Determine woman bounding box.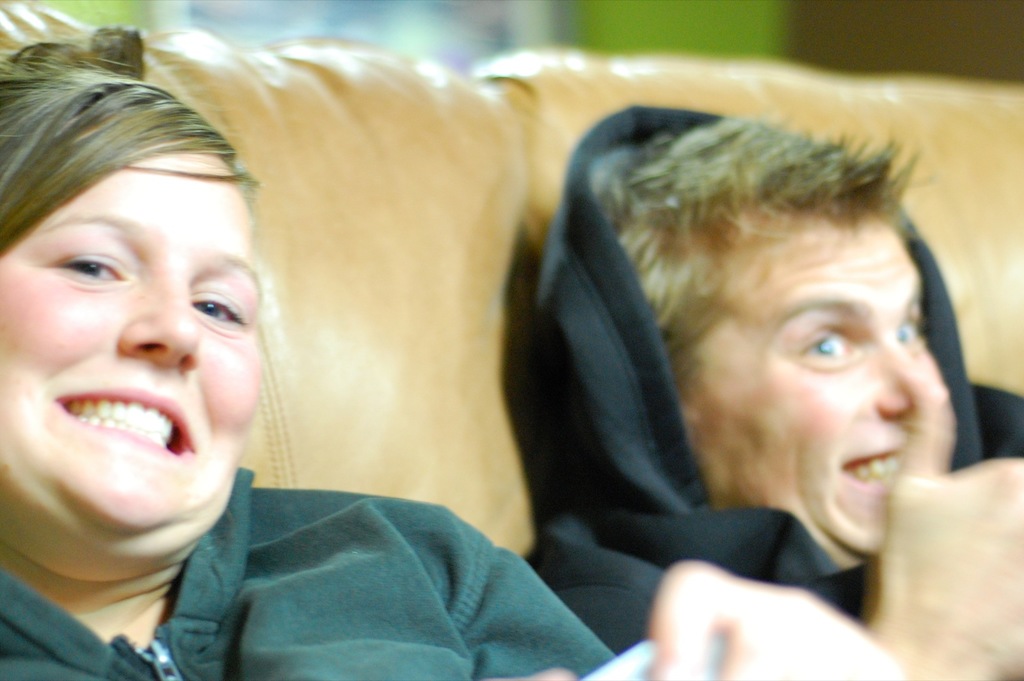
Determined: box=[0, 21, 916, 680].
